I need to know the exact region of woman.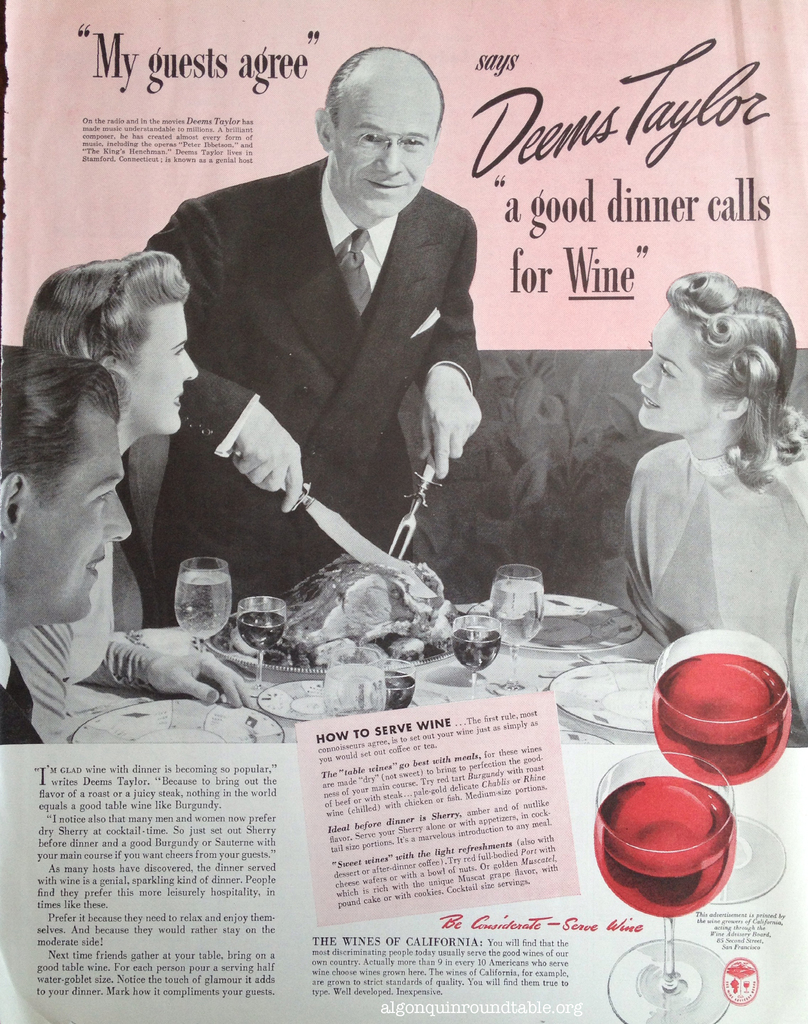
Region: {"x1": 24, "y1": 251, "x2": 248, "y2": 737}.
